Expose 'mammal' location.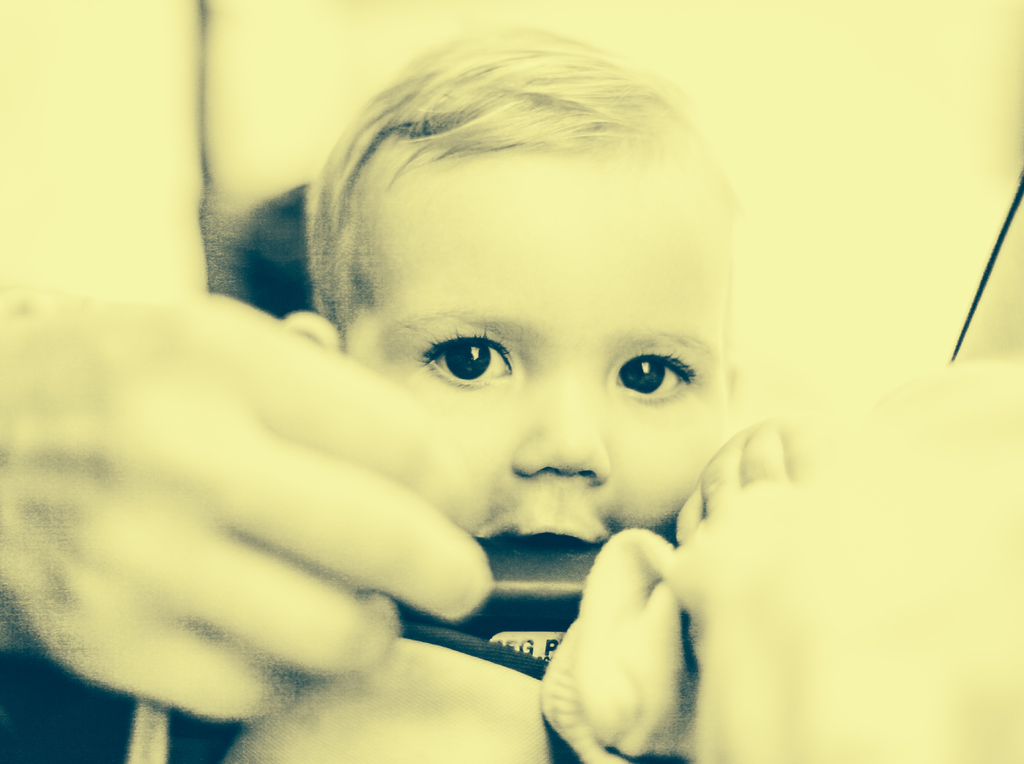
Exposed at [x1=180, y1=35, x2=817, y2=763].
